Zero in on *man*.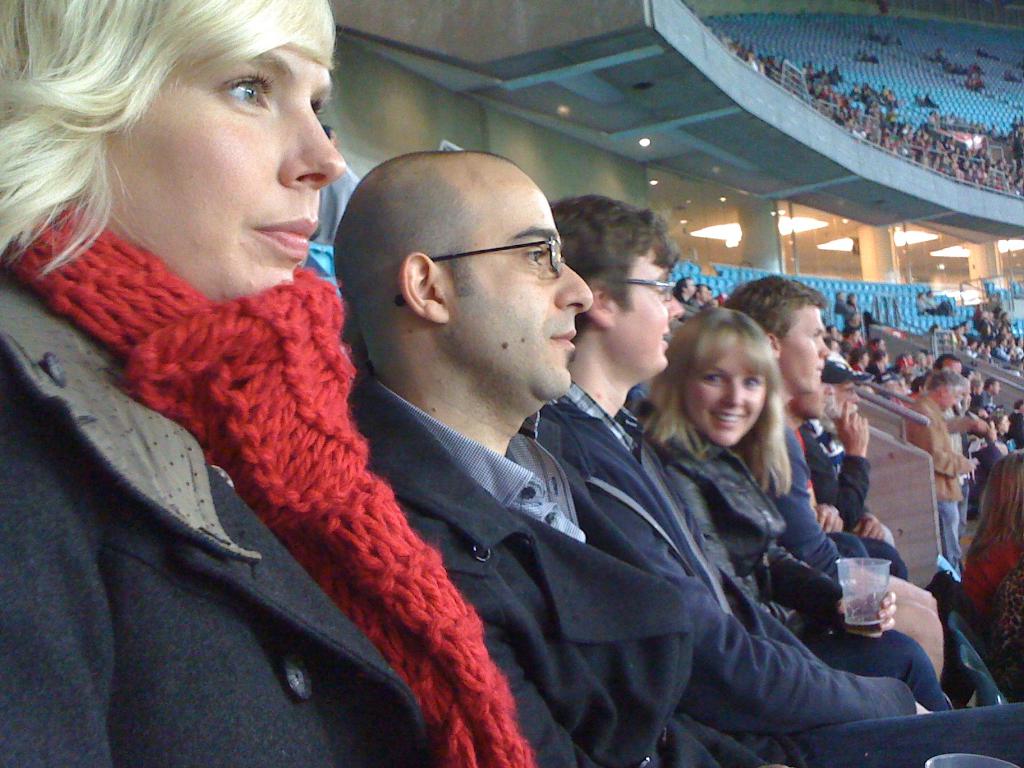
Zeroed in: (left=725, top=277, right=941, bottom=685).
